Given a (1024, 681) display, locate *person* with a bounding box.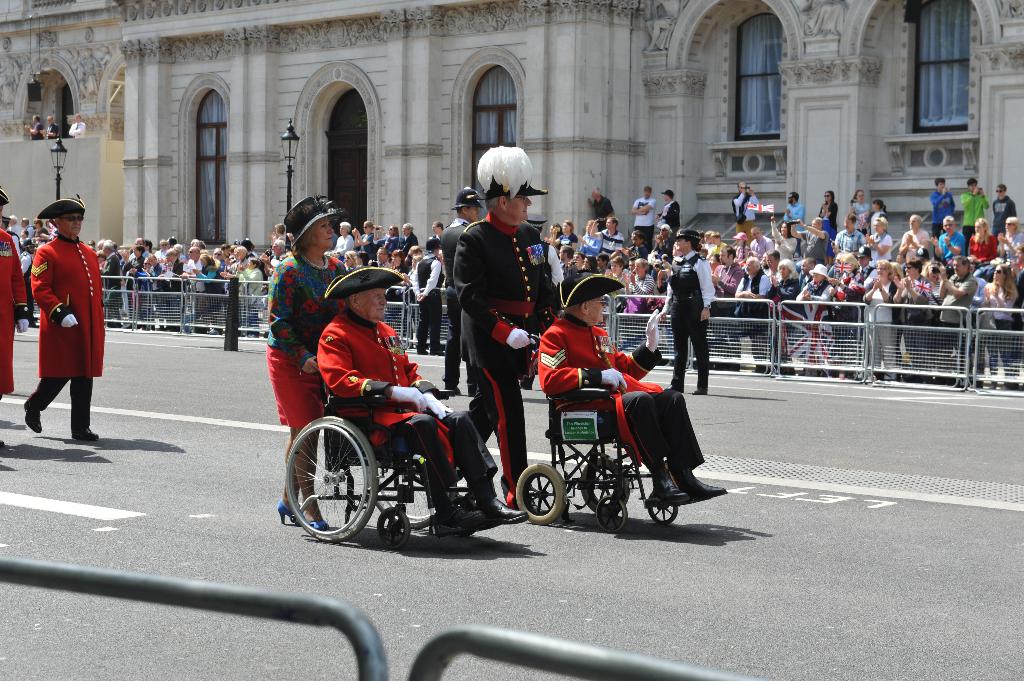
Located: region(170, 237, 180, 245).
